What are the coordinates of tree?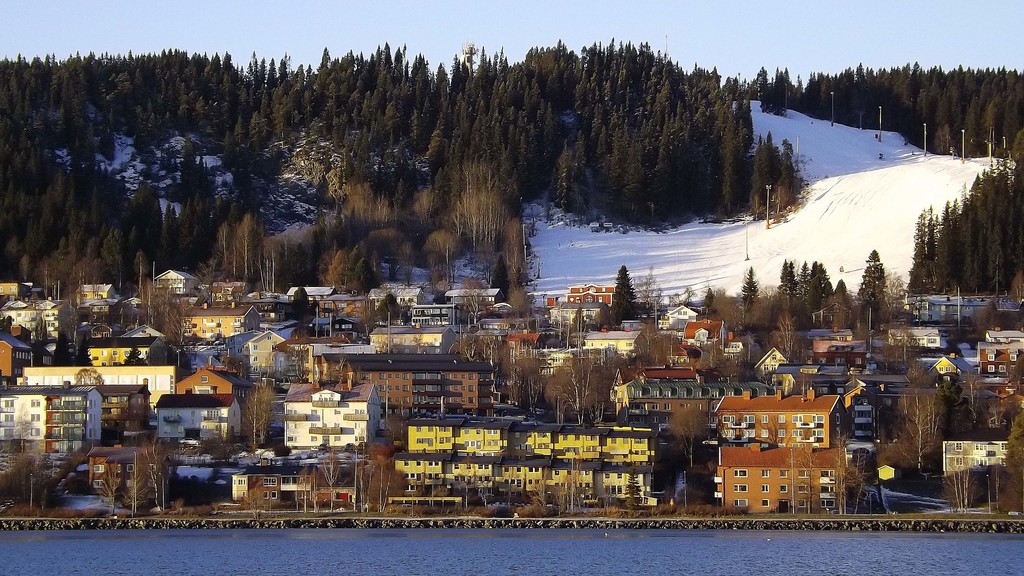
bbox=[223, 354, 244, 375].
